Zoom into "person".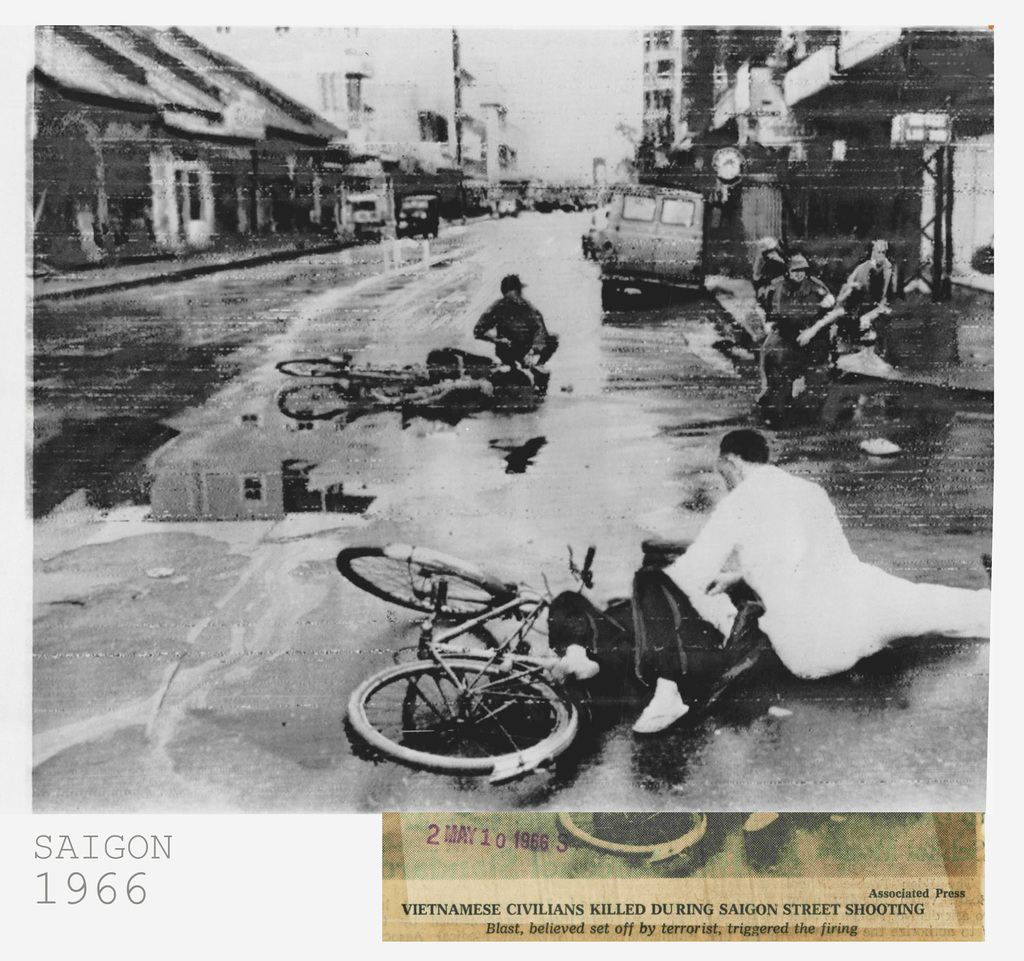
Zoom target: (left=665, top=429, right=997, bottom=684).
